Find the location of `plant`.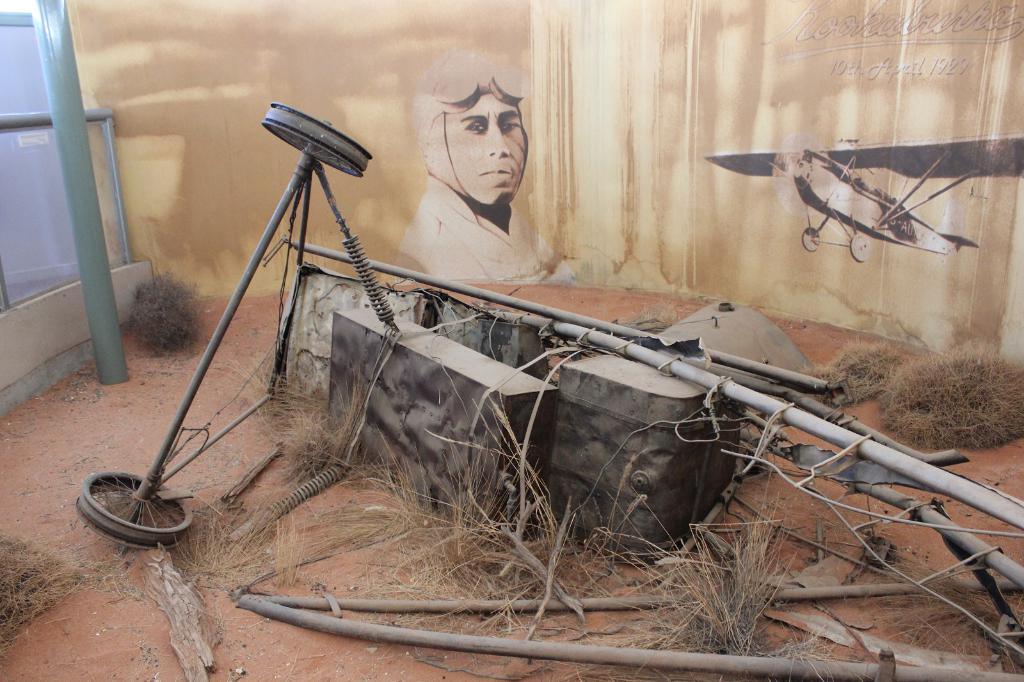
Location: (left=877, top=346, right=1023, bottom=454).
